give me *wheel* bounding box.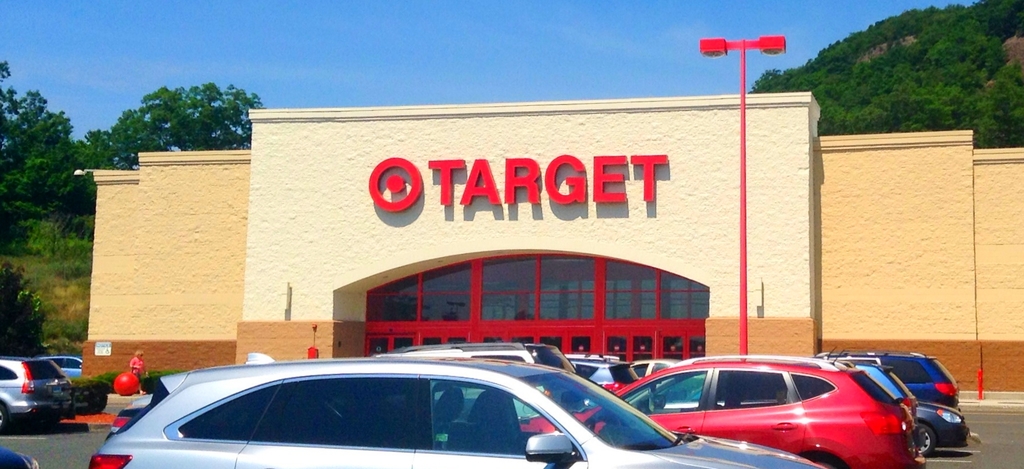
[left=911, top=418, right=933, bottom=454].
